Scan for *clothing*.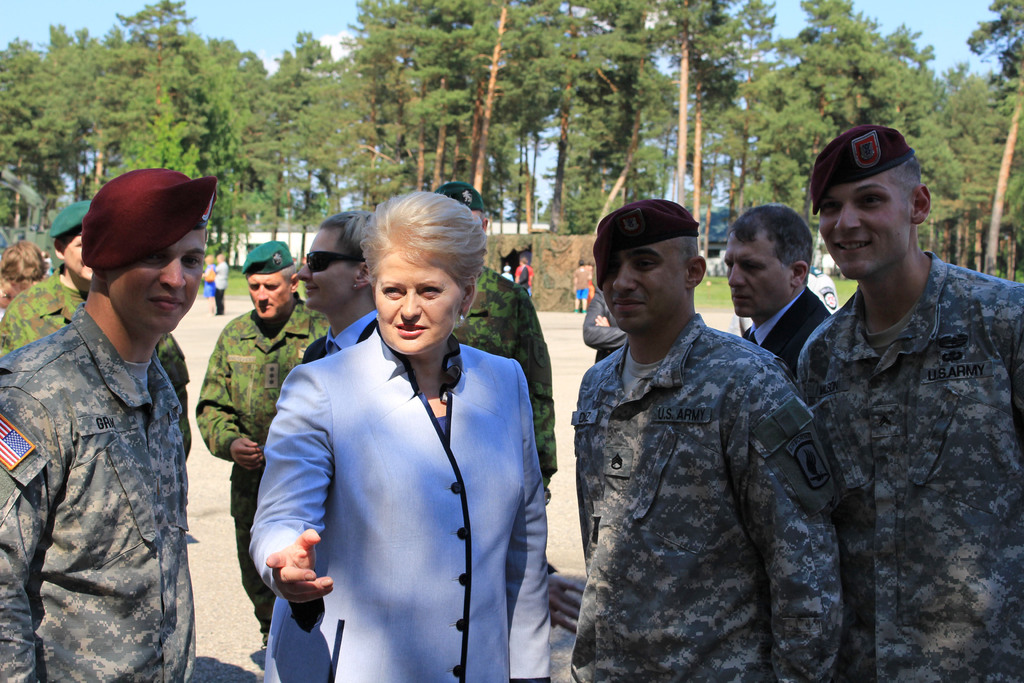
Scan result: box(451, 262, 555, 484).
